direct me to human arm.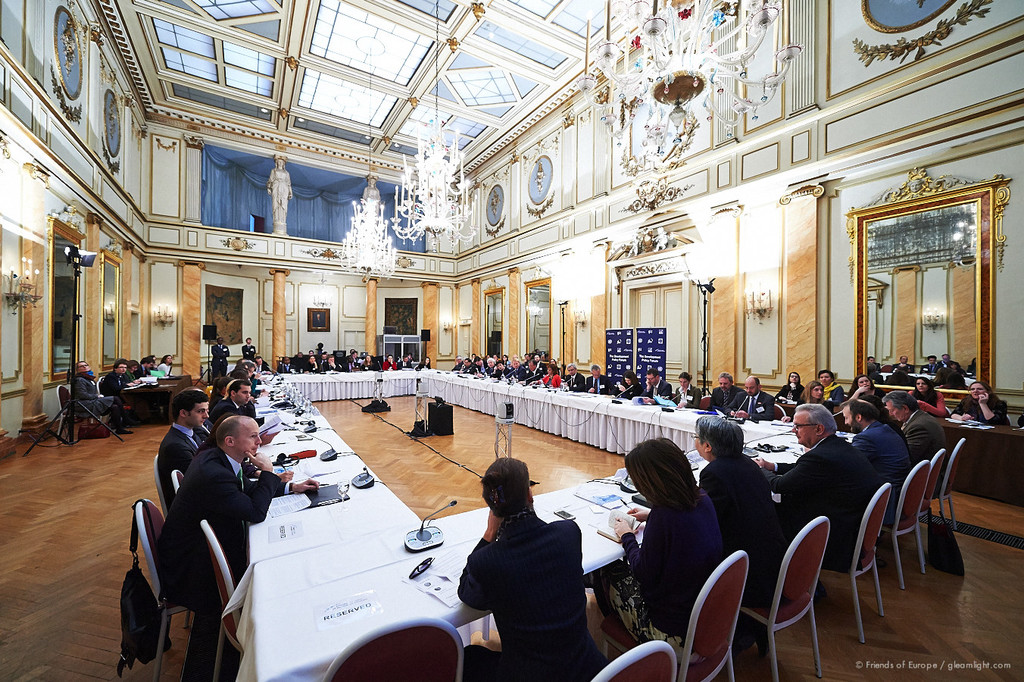
Direction: 981/391/1007/427.
